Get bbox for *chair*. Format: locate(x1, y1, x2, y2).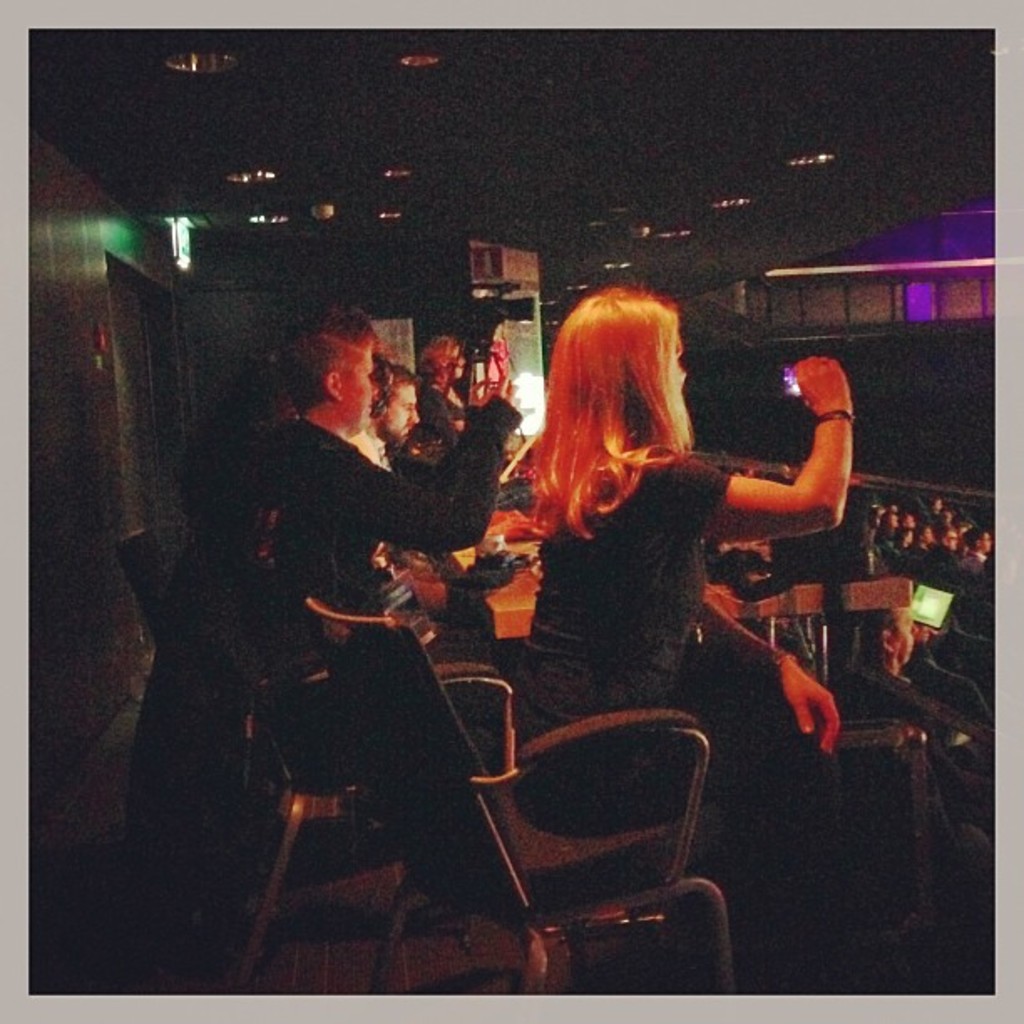
locate(301, 592, 733, 1001).
